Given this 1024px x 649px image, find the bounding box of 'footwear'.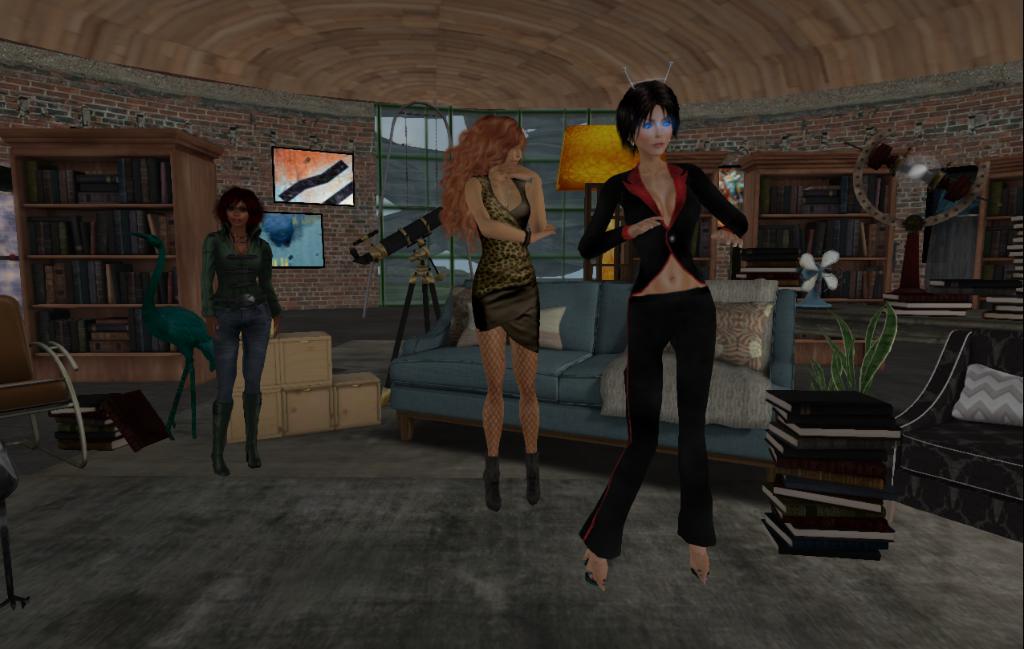
(579, 546, 615, 590).
